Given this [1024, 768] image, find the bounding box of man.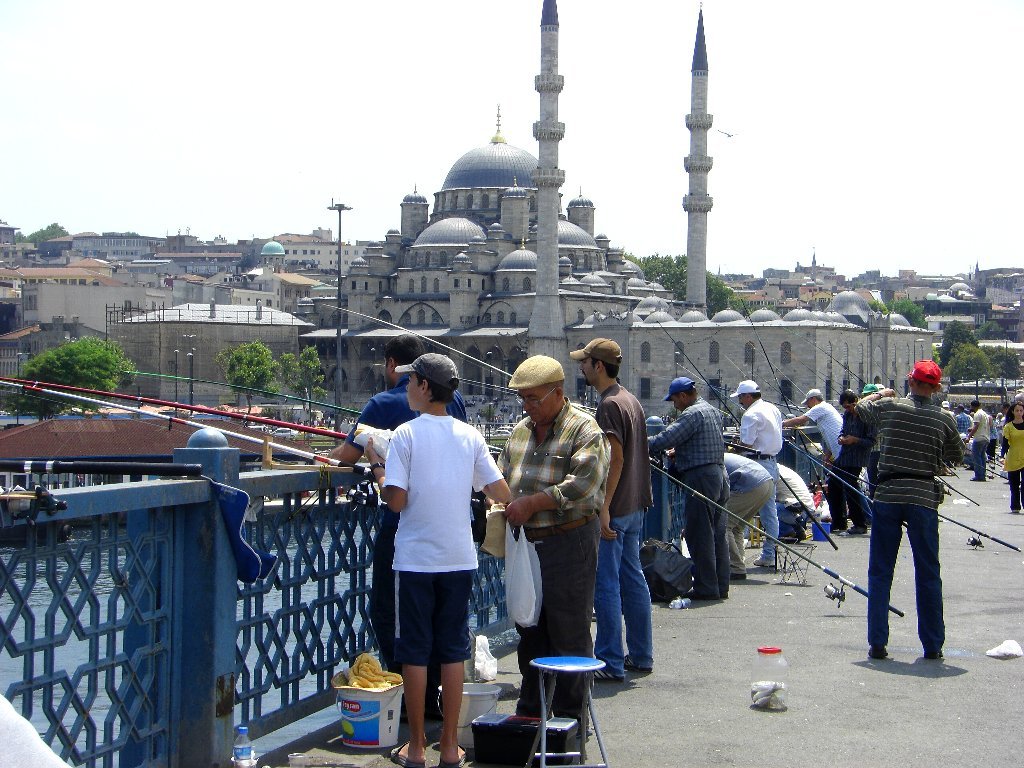
box=[953, 407, 974, 454].
